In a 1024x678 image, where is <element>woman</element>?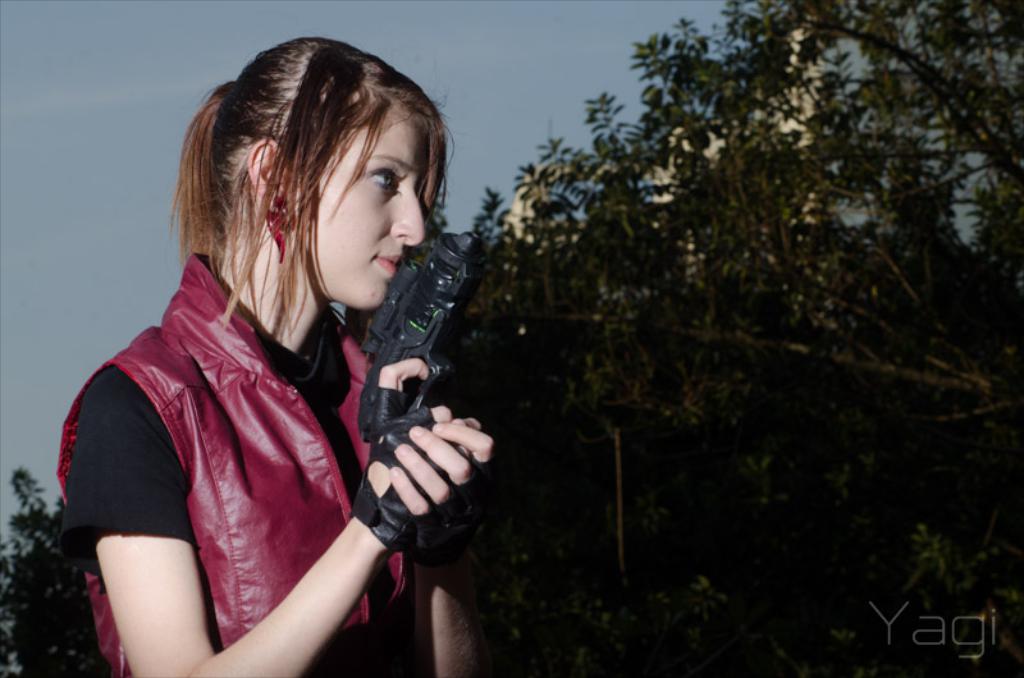
bbox(63, 35, 489, 677).
